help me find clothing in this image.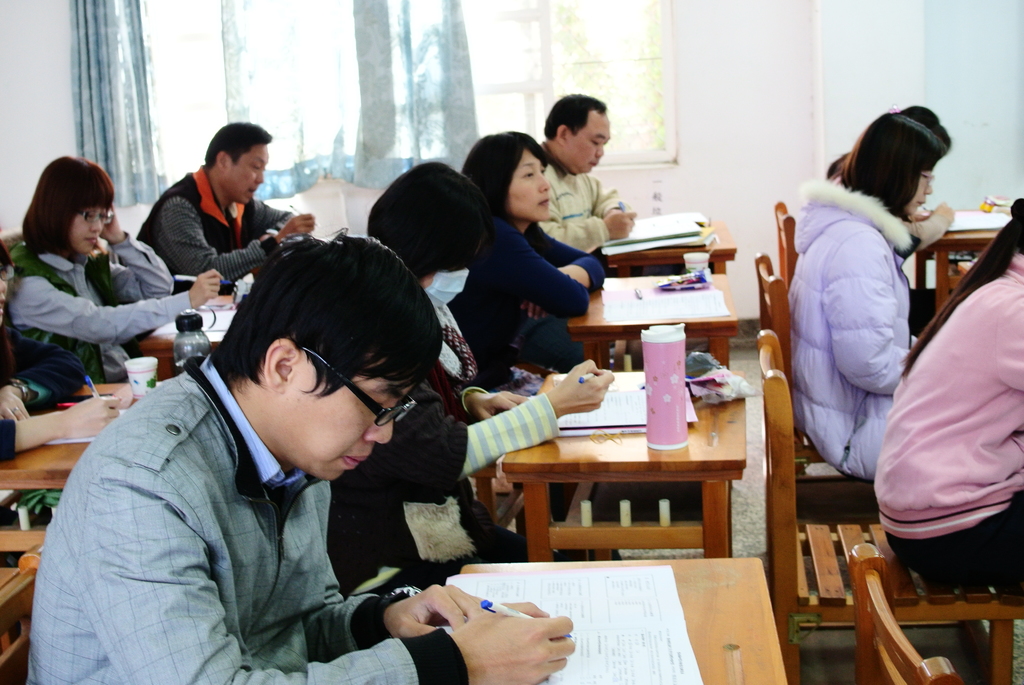
Found it: [1,232,194,386].
